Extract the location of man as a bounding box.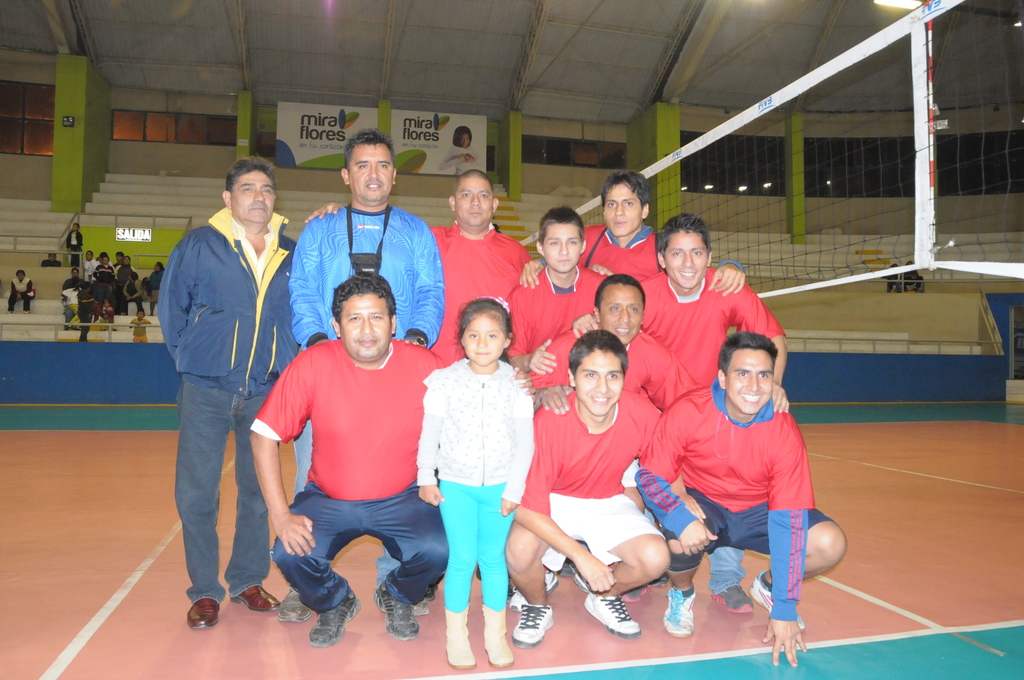
(99,280,113,319).
